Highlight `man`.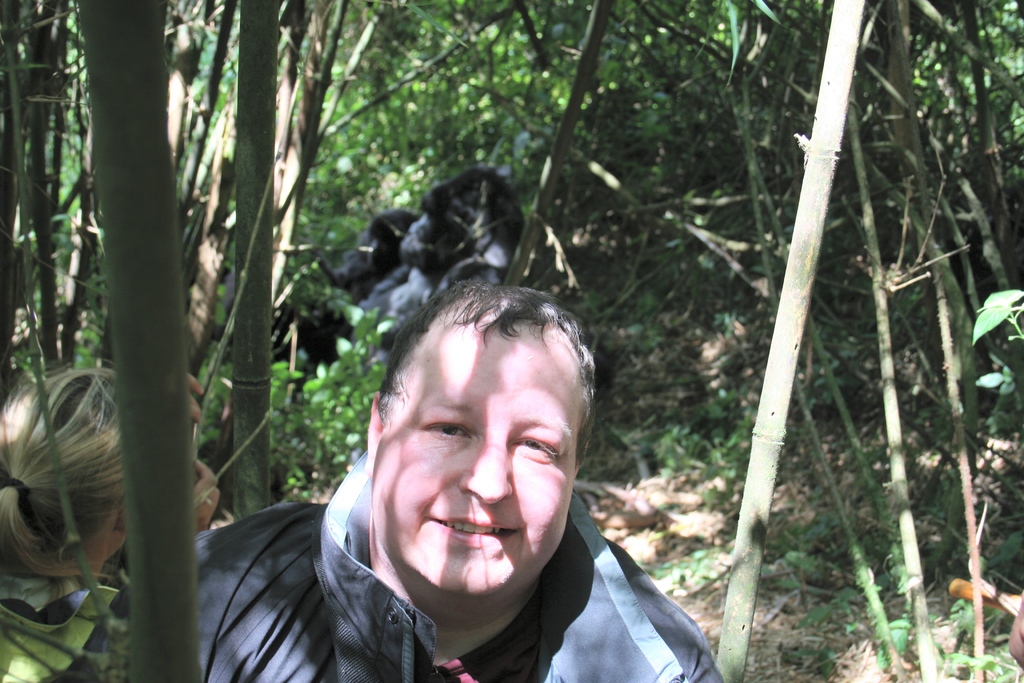
Highlighted region: bbox=[127, 264, 735, 674].
